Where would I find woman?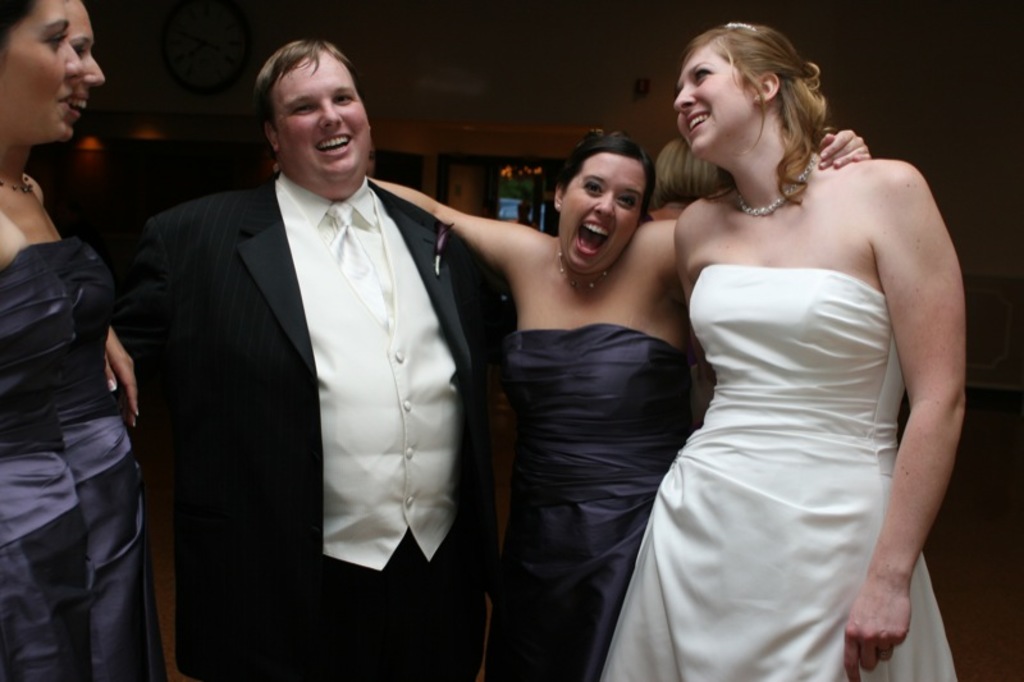
At bbox(0, 0, 93, 681).
